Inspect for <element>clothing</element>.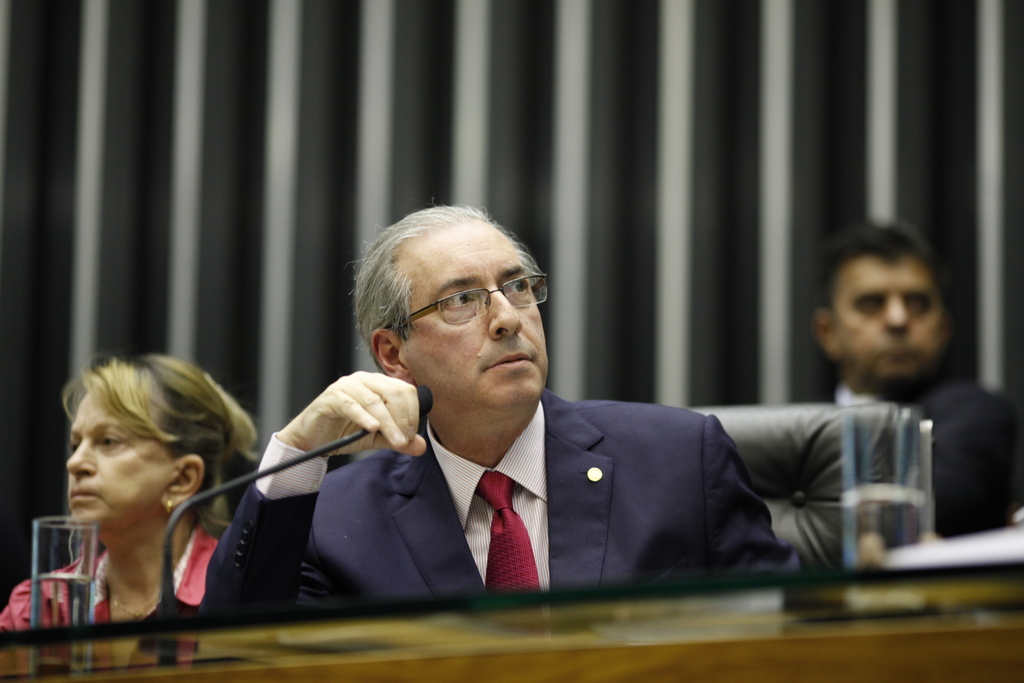
Inspection: x1=0 y1=520 x2=221 y2=632.
